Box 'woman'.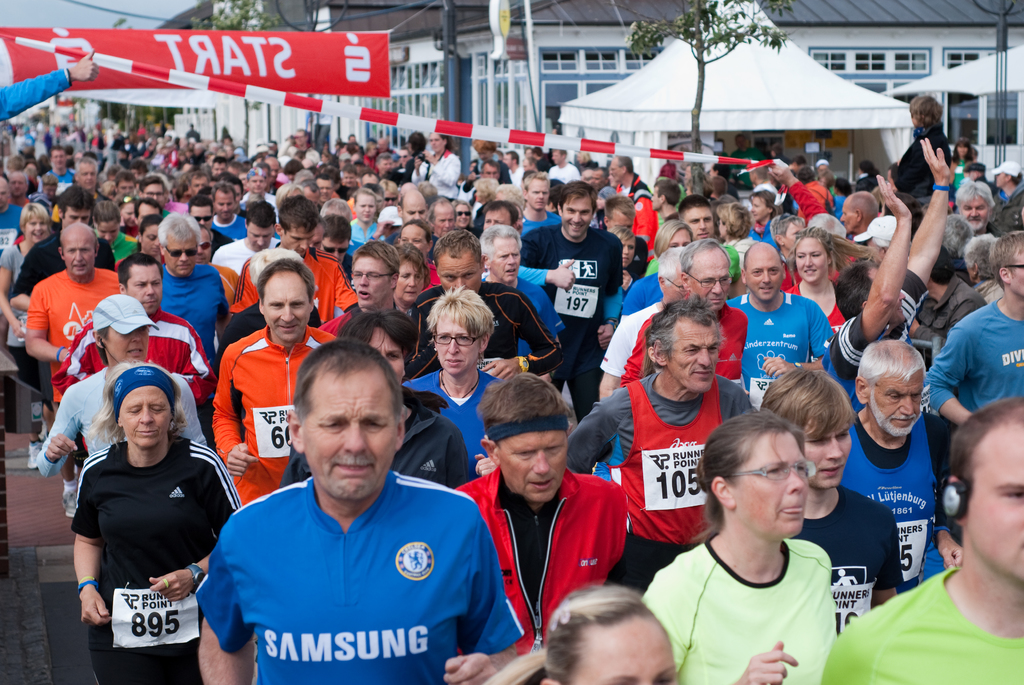
[left=817, top=170, right=838, bottom=194].
